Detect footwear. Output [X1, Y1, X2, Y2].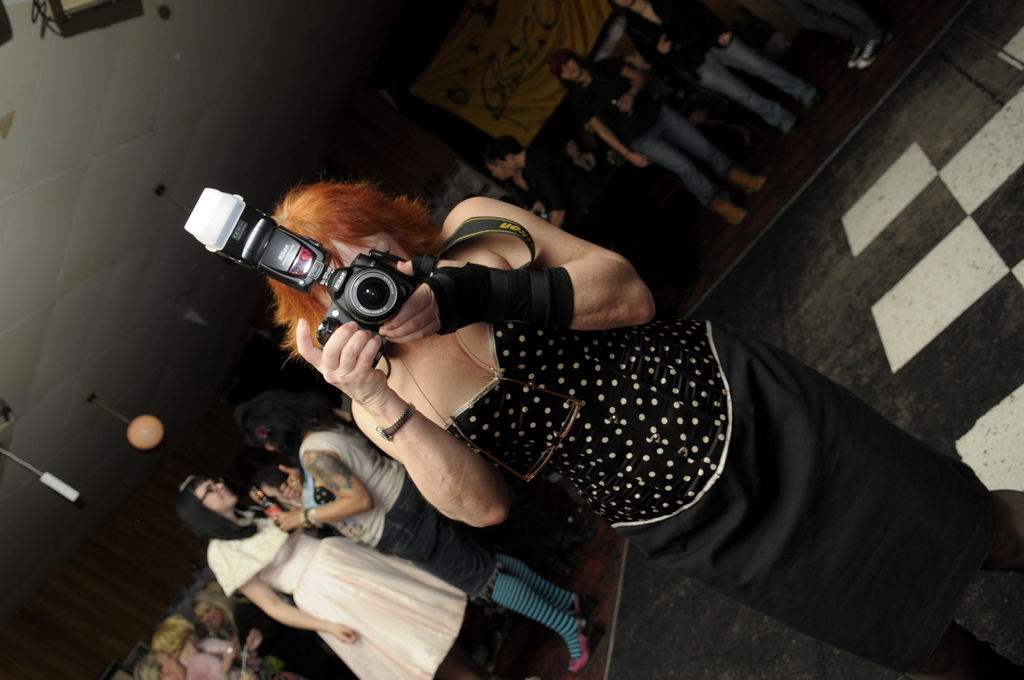
[788, 120, 803, 142].
